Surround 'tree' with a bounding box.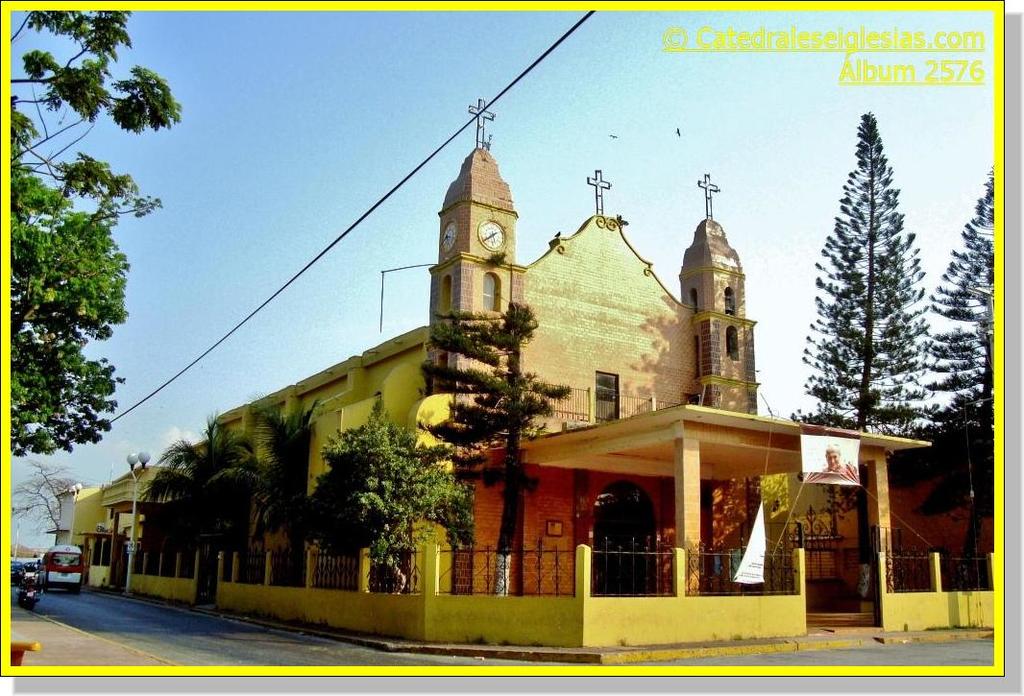
<bbox>296, 402, 477, 595</bbox>.
